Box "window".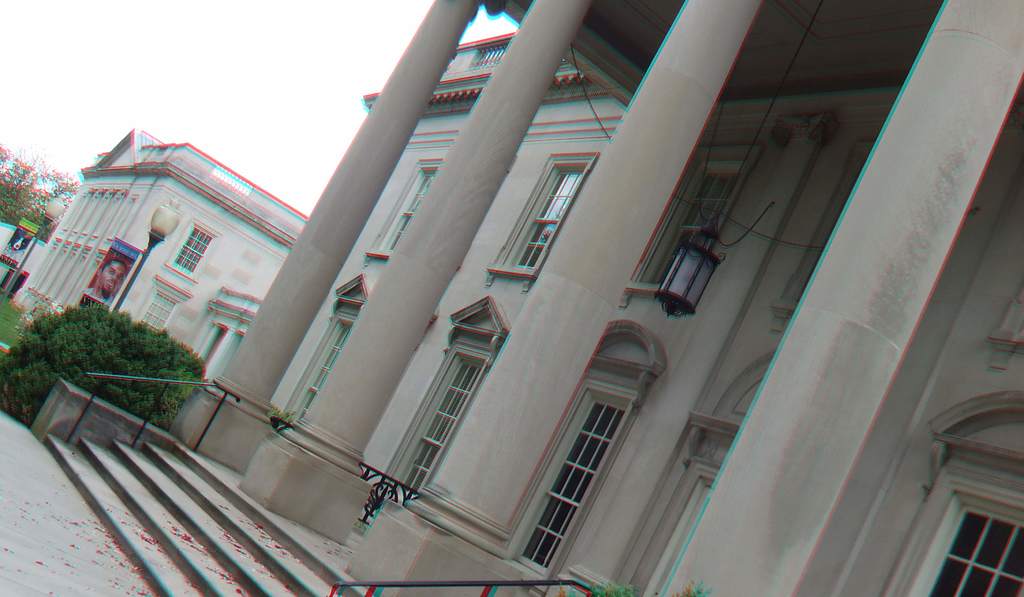
509,165,581,282.
